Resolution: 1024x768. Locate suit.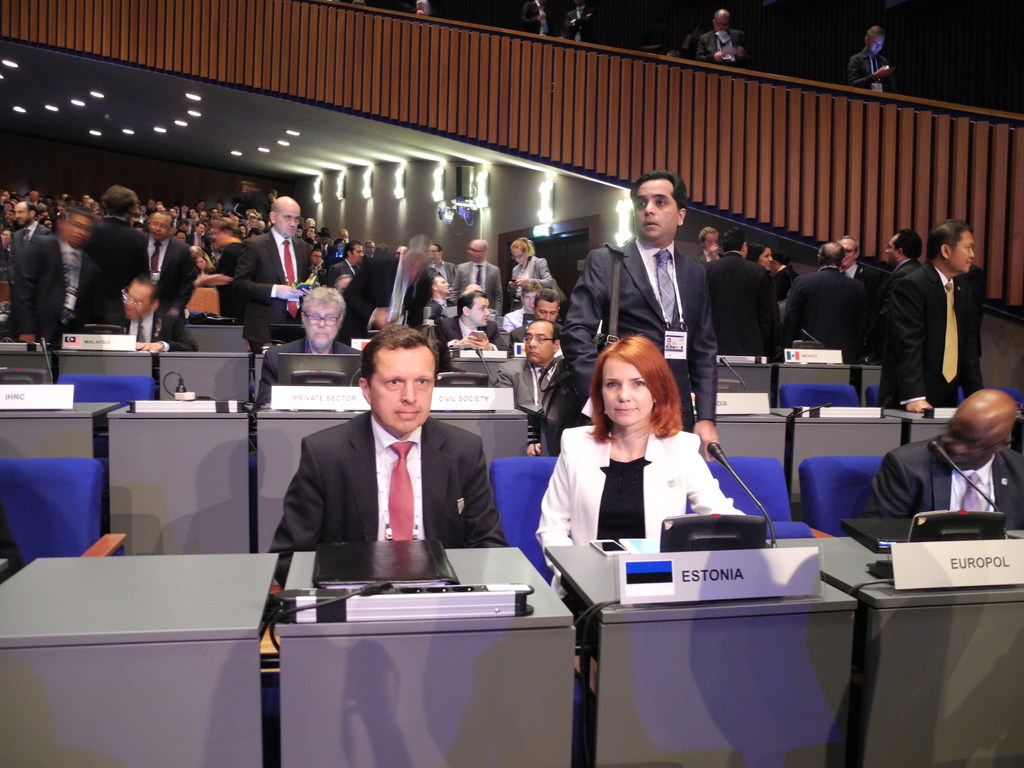
left=849, top=50, right=891, bottom=98.
